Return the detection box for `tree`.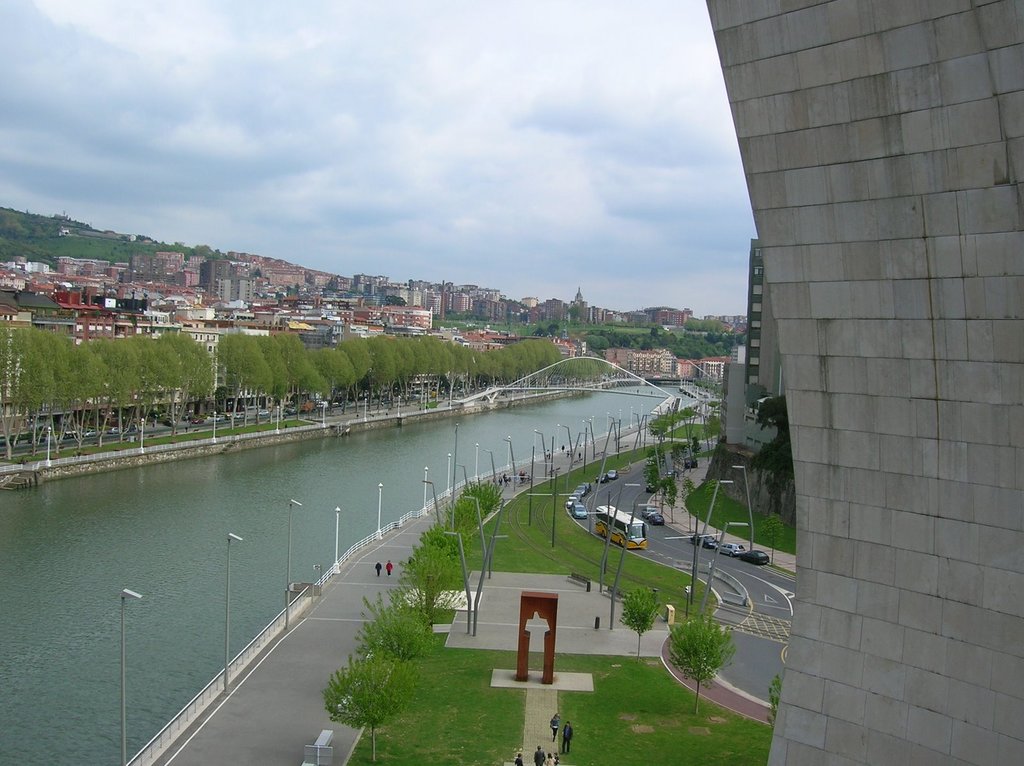
(x1=452, y1=477, x2=507, y2=509).
